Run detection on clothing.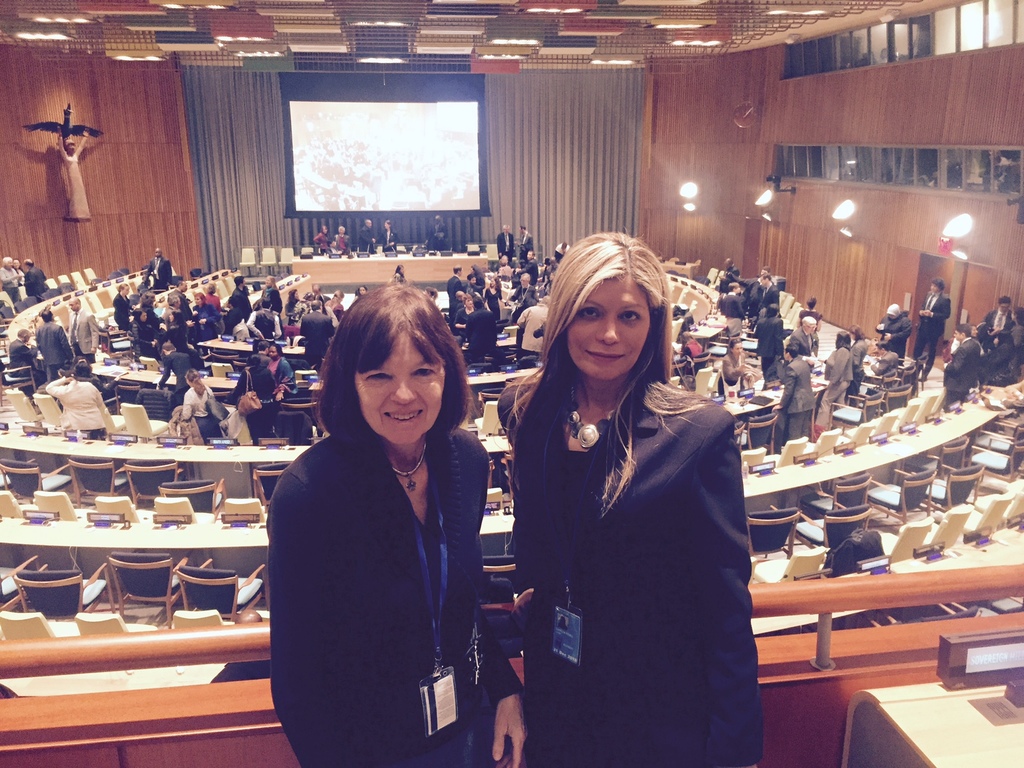
Result: BBox(876, 310, 916, 365).
